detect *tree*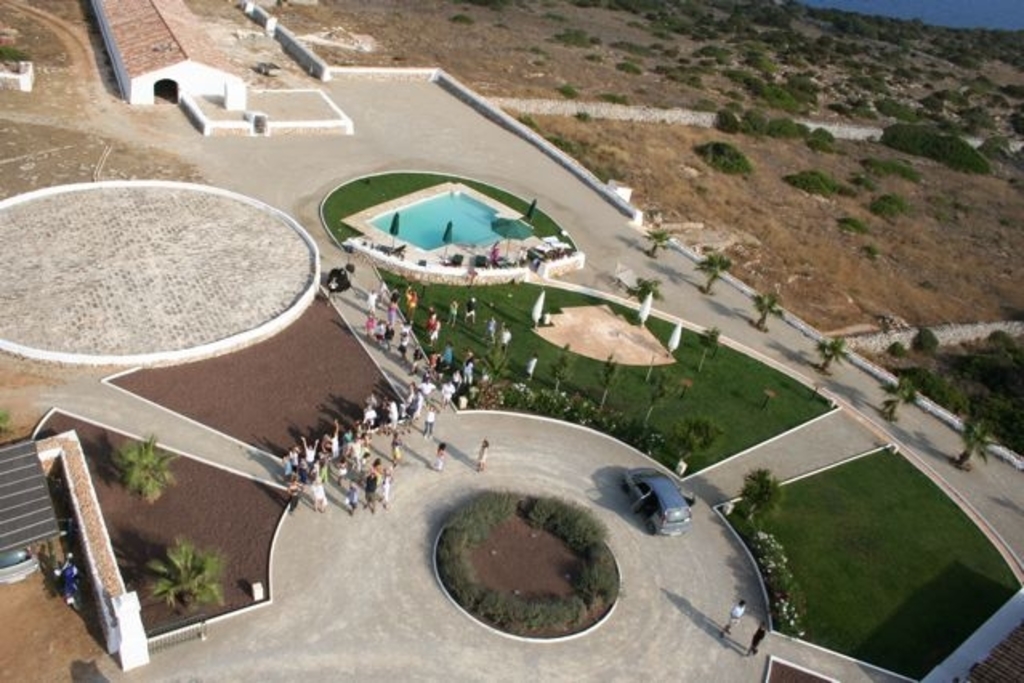
<bbox>748, 285, 792, 332</bbox>
